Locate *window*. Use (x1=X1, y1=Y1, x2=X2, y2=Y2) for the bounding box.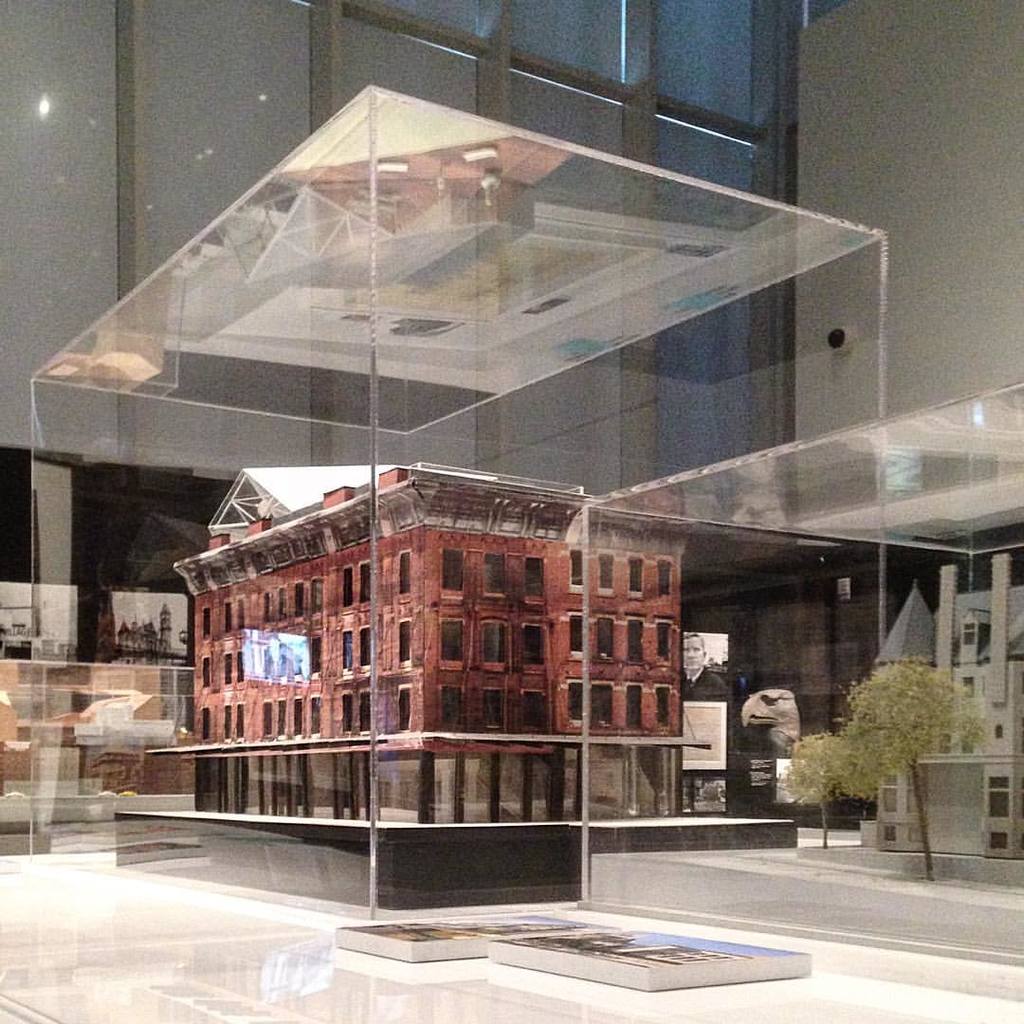
(x1=521, y1=559, x2=552, y2=602).
